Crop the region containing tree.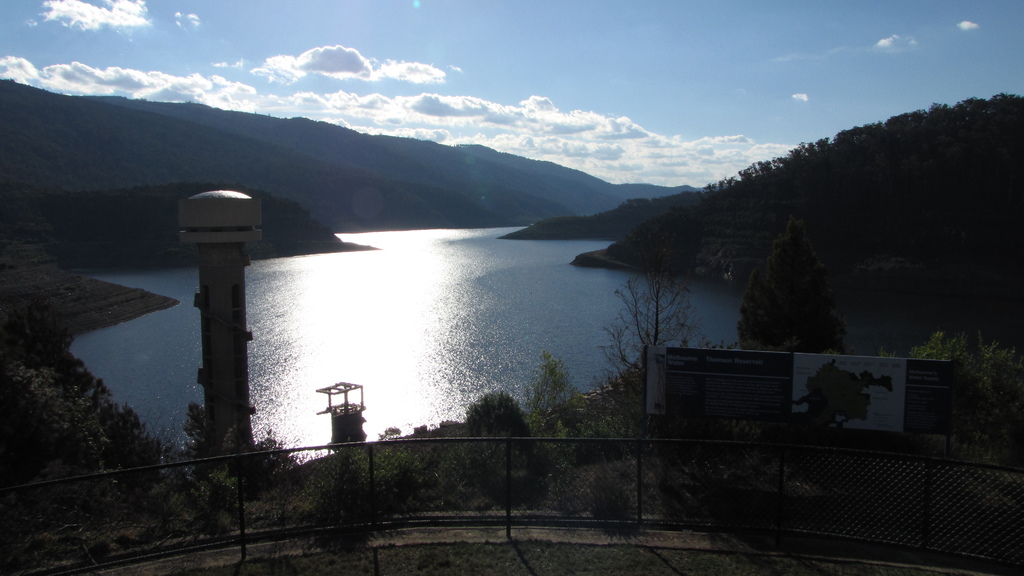
Crop region: 739, 216, 840, 343.
